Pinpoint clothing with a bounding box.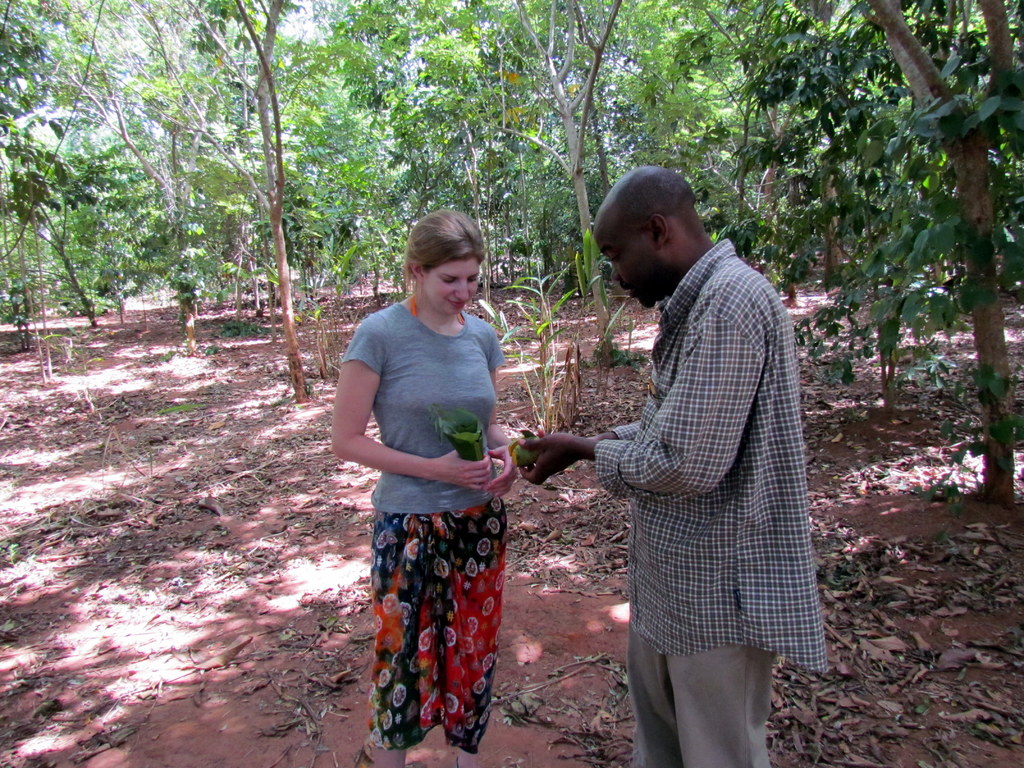
(591, 238, 828, 767).
